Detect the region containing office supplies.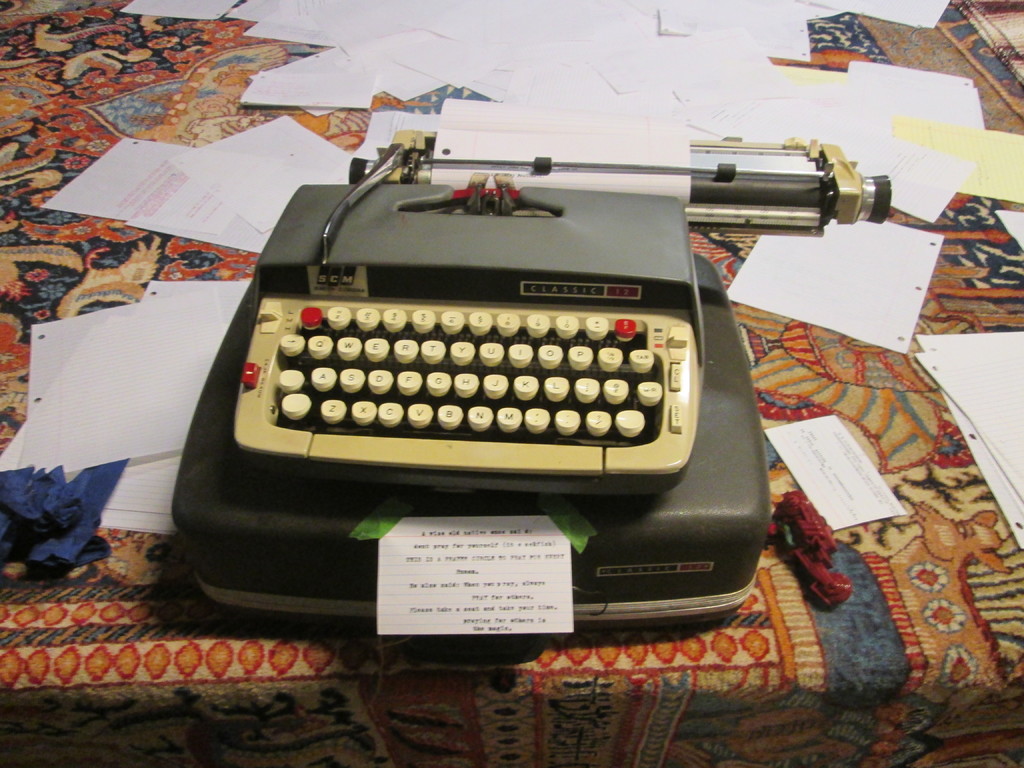
left=170, top=127, right=892, bottom=623.
